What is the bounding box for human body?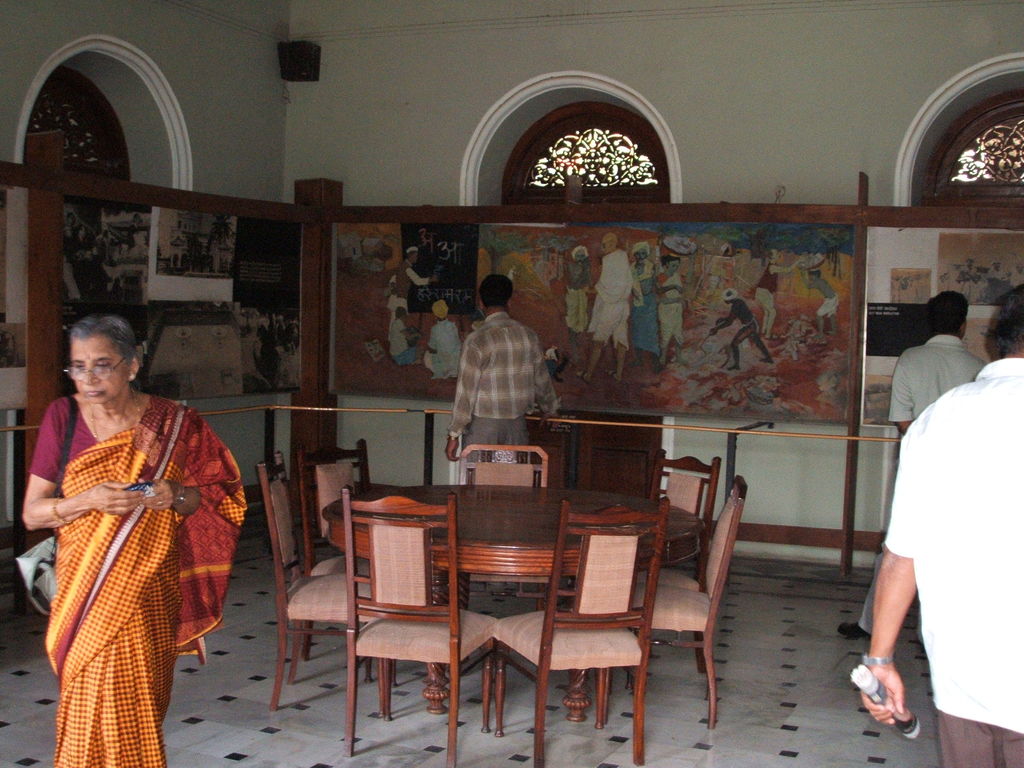
l=833, t=348, r=984, b=643.
